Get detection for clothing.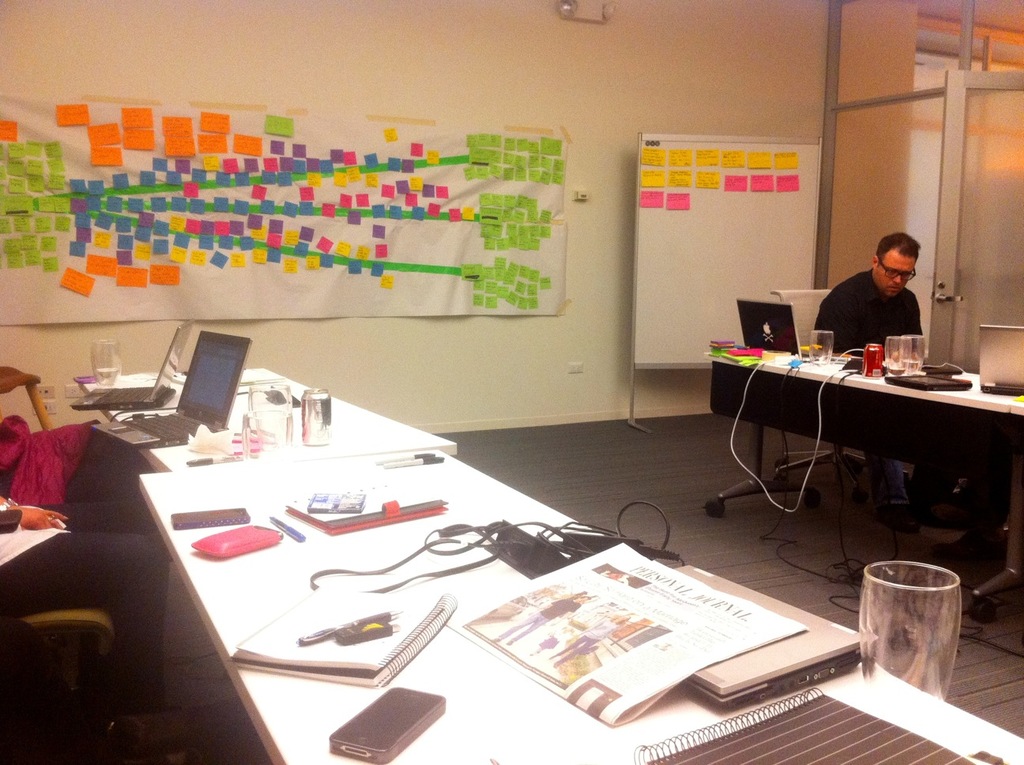
Detection: left=0, top=417, right=166, bottom=505.
